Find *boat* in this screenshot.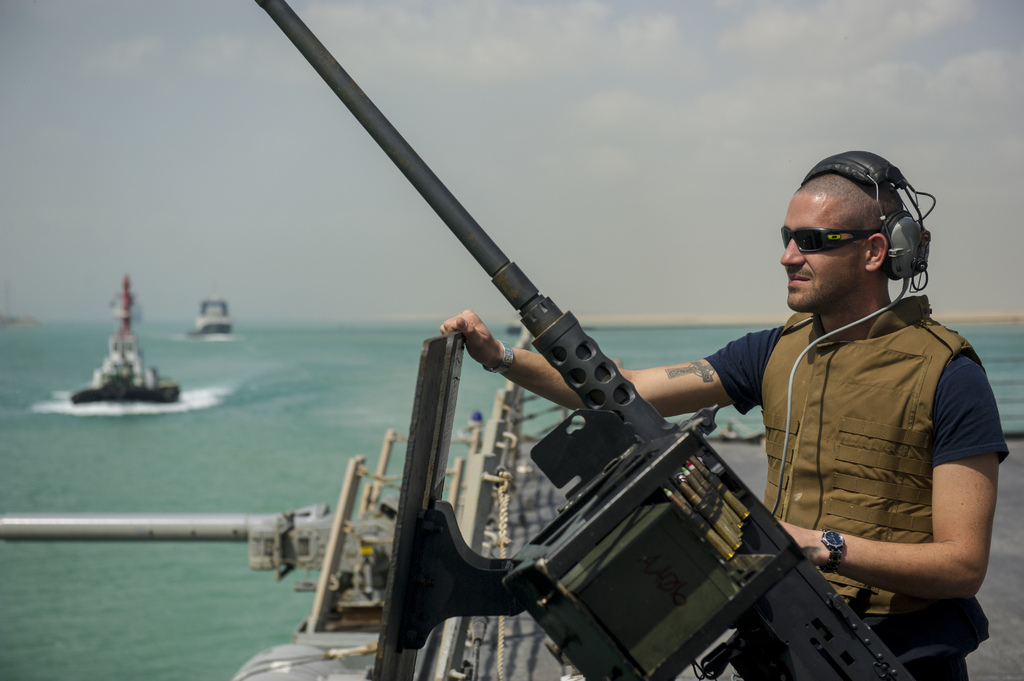
The bounding box for *boat* is x1=63, y1=281, x2=193, y2=415.
